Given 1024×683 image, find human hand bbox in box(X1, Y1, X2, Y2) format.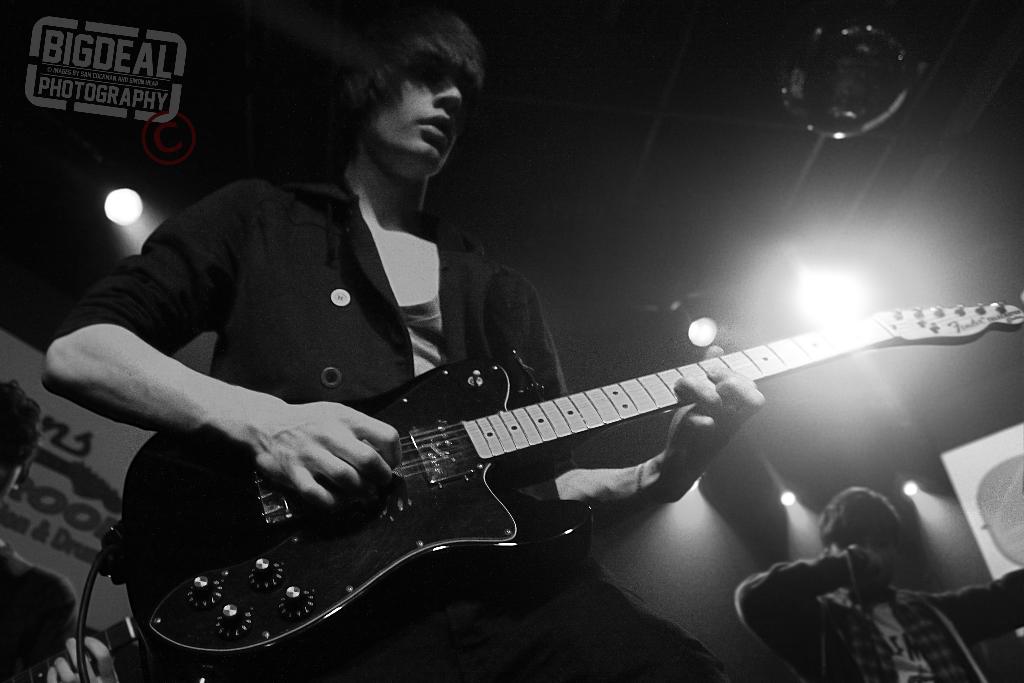
box(228, 390, 397, 528).
